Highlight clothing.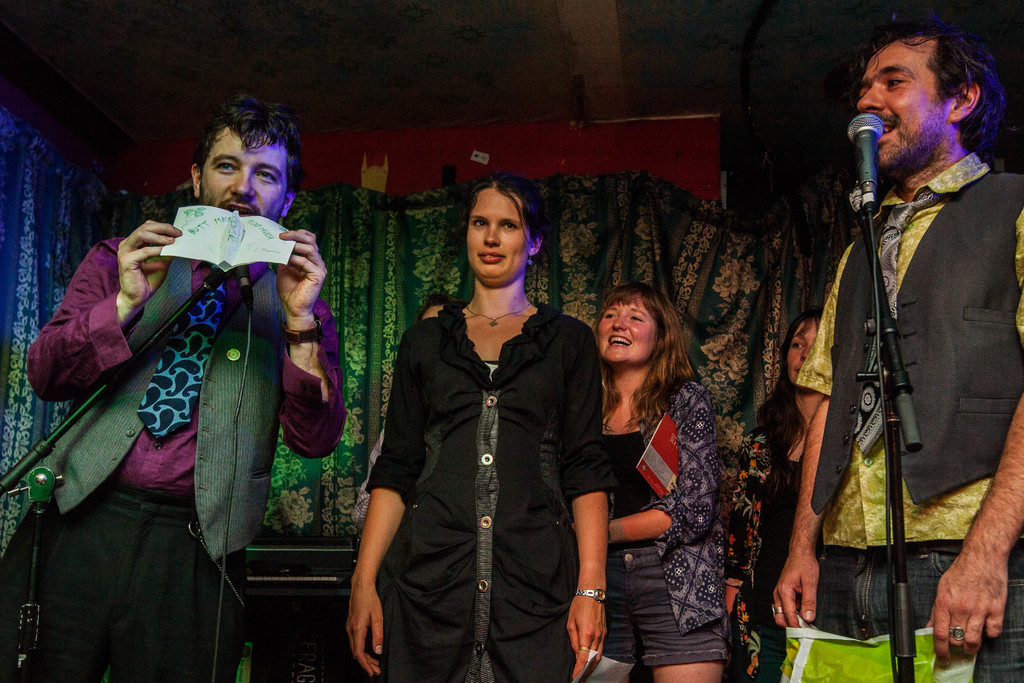
Highlighted region: <region>602, 377, 729, 661</region>.
